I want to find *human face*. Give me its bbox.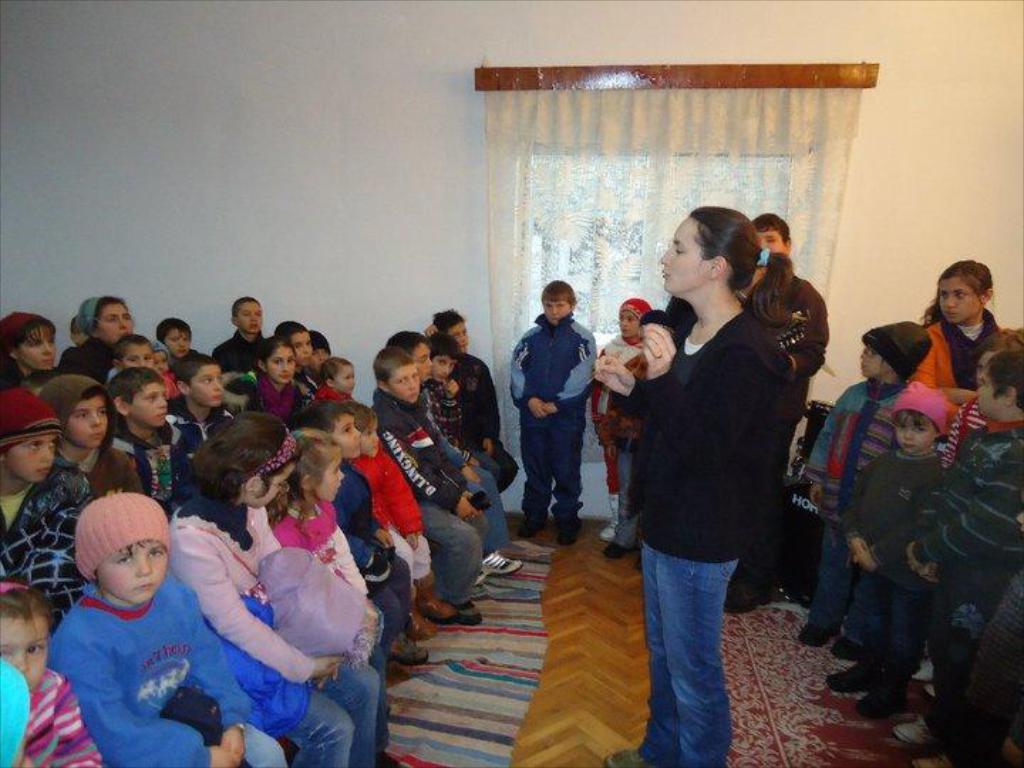
129:381:166:428.
